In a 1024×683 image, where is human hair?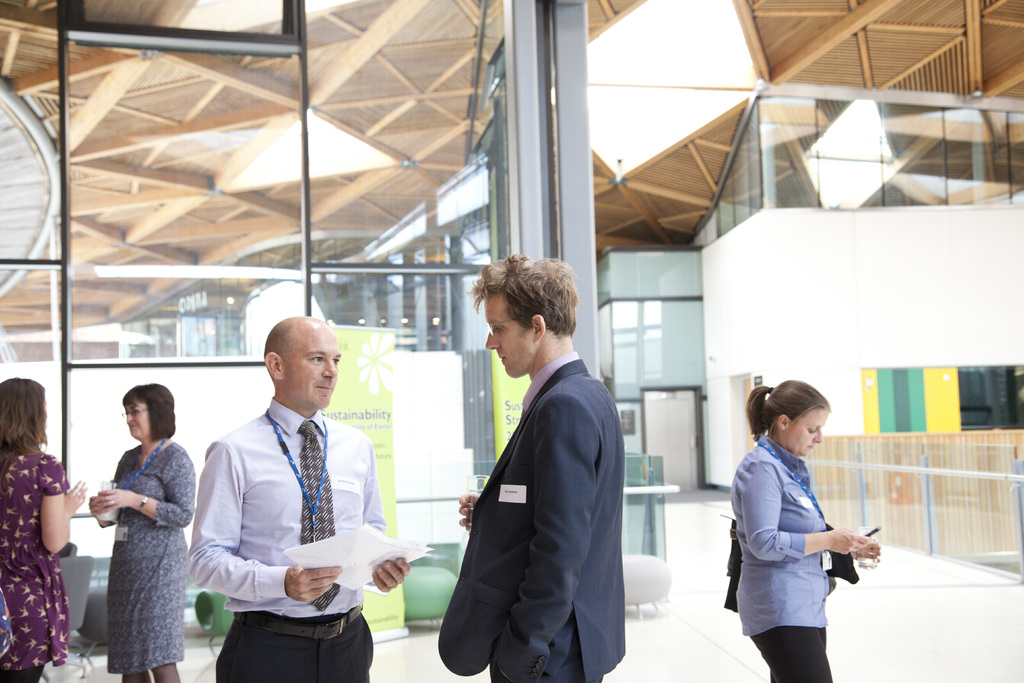
bbox=(0, 375, 45, 459).
